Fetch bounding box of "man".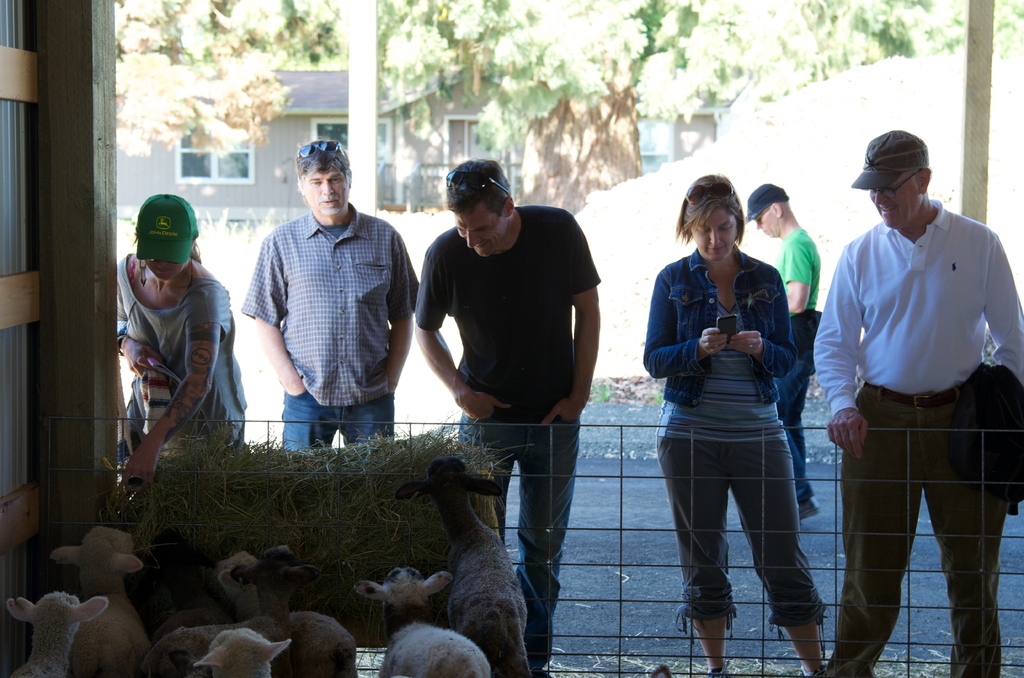
Bbox: box=[810, 113, 1008, 675].
